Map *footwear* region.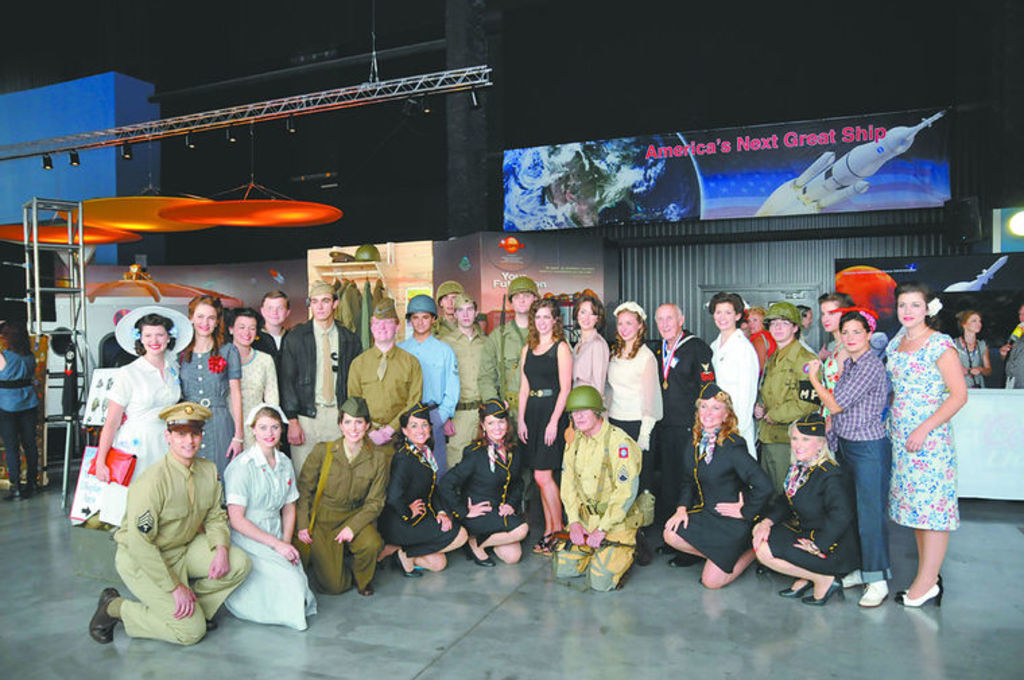
Mapped to left=664, top=553, right=706, bottom=568.
